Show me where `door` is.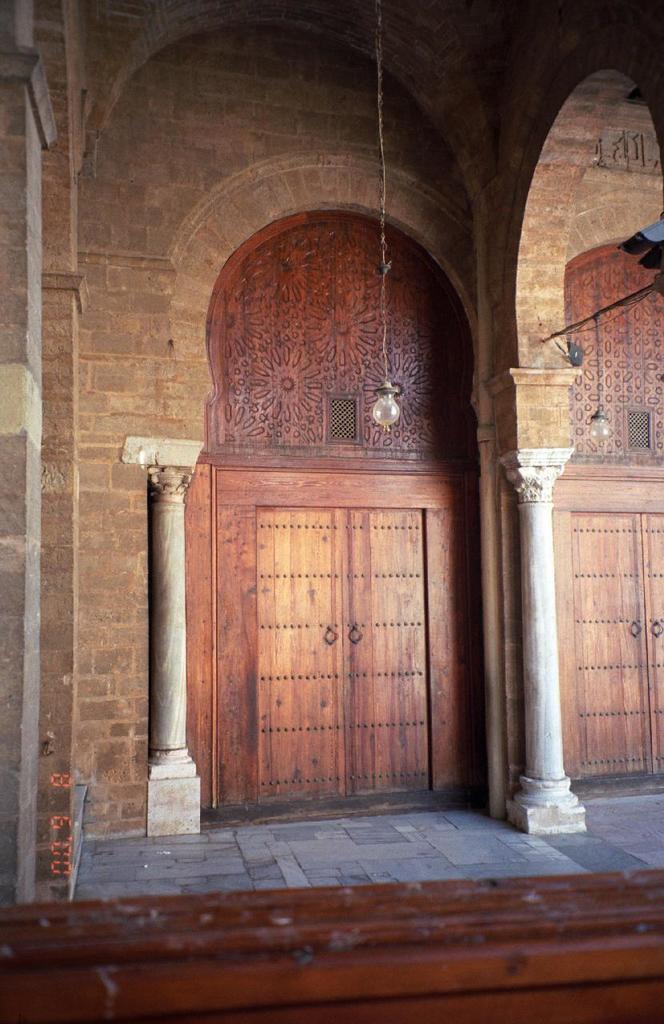
`door` is at select_region(570, 513, 652, 777).
